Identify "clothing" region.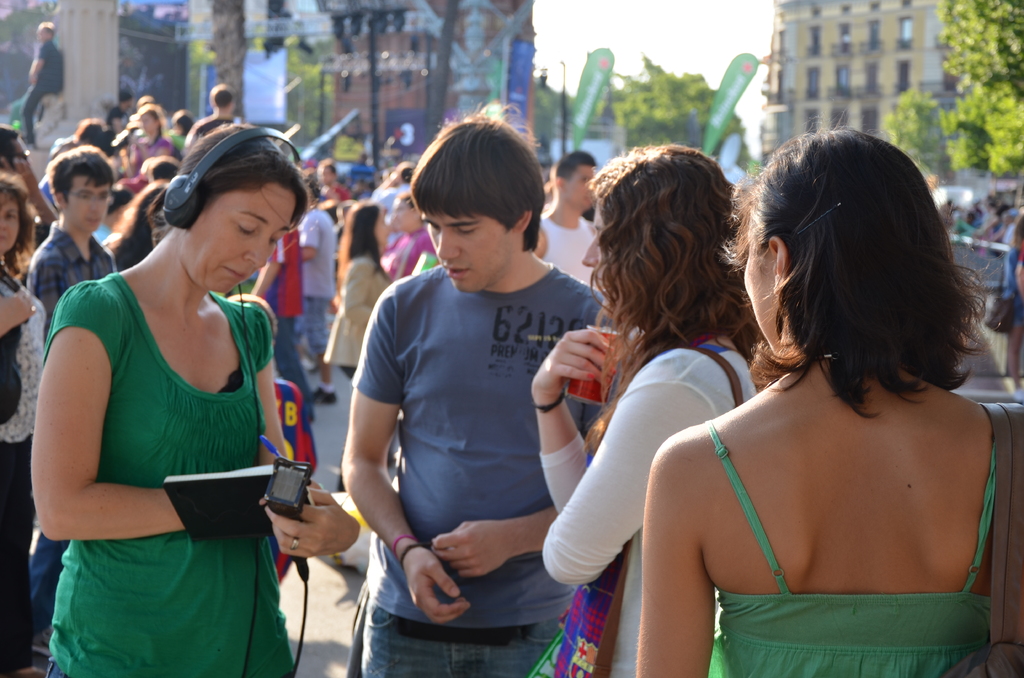
Region: bbox=[536, 202, 608, 303].
